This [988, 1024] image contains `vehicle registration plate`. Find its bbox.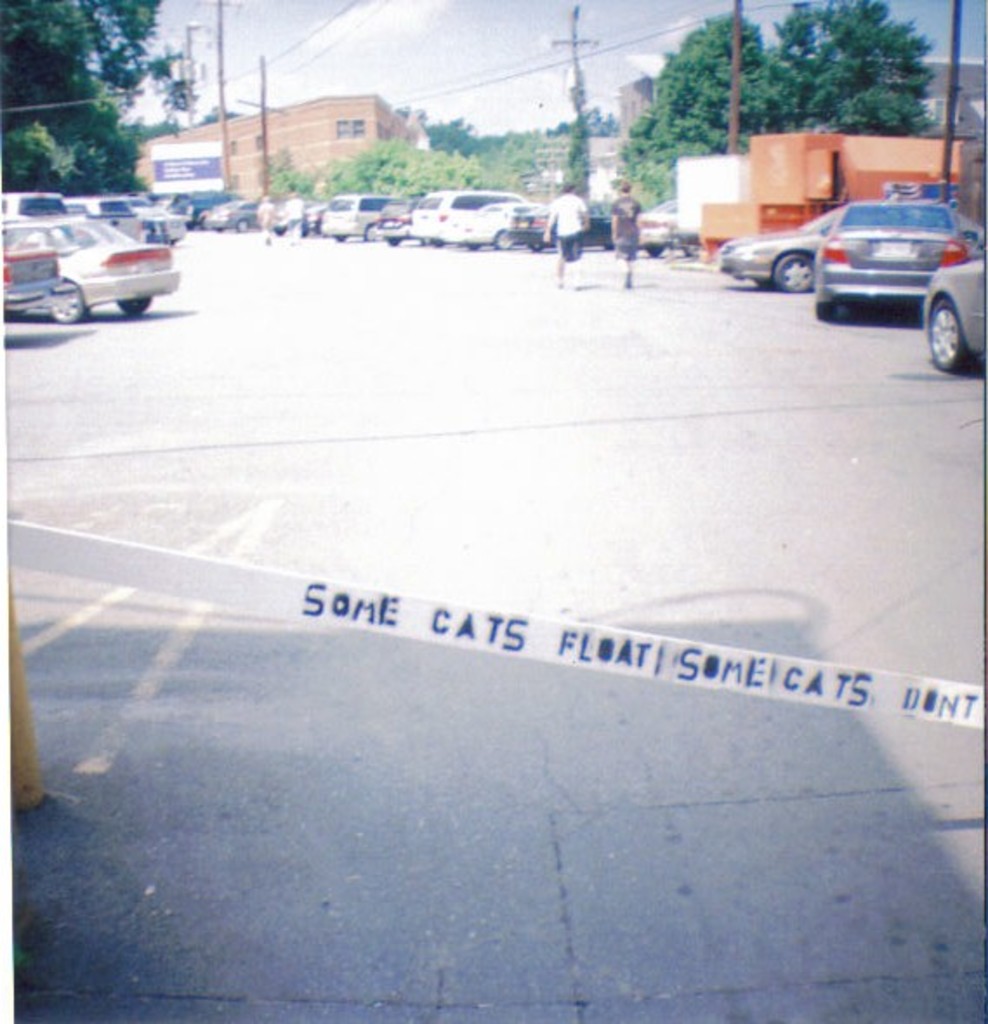
crop(510, 213, 537, 231).
